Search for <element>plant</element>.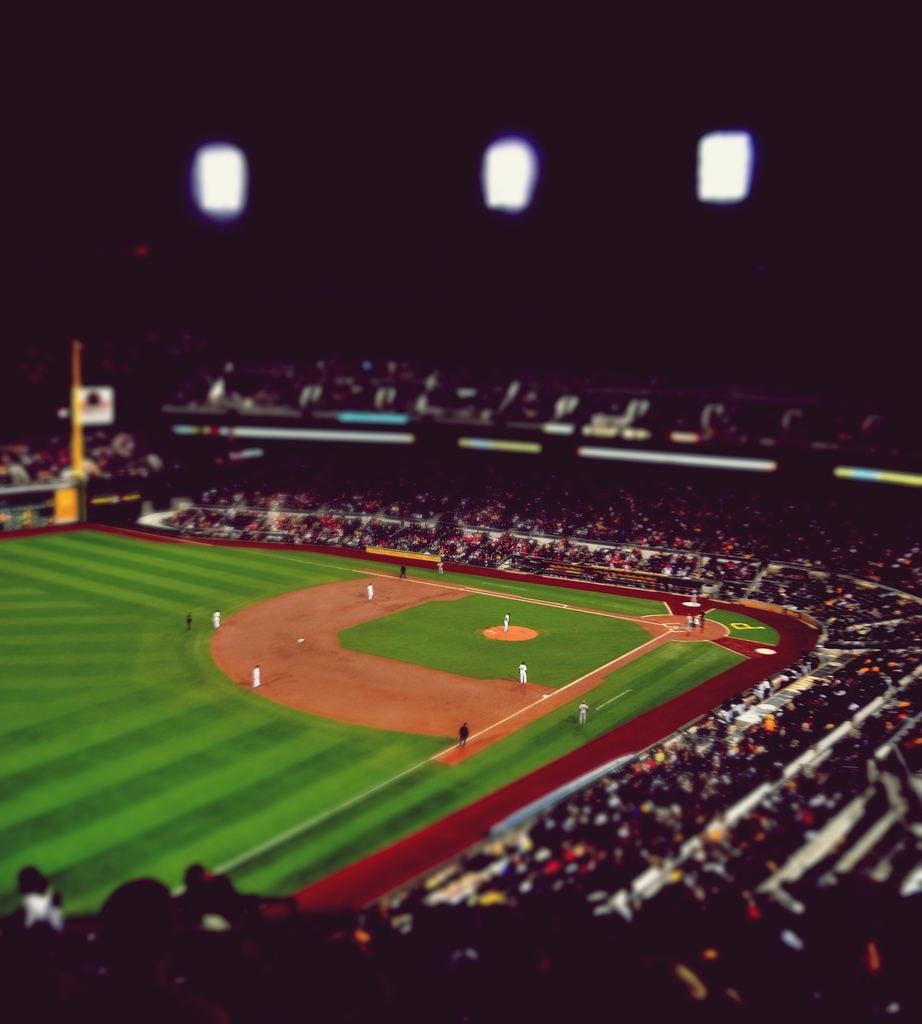
Found at {"x1": 0, "y1": 514, "x2": 774, "y2": 929}.
